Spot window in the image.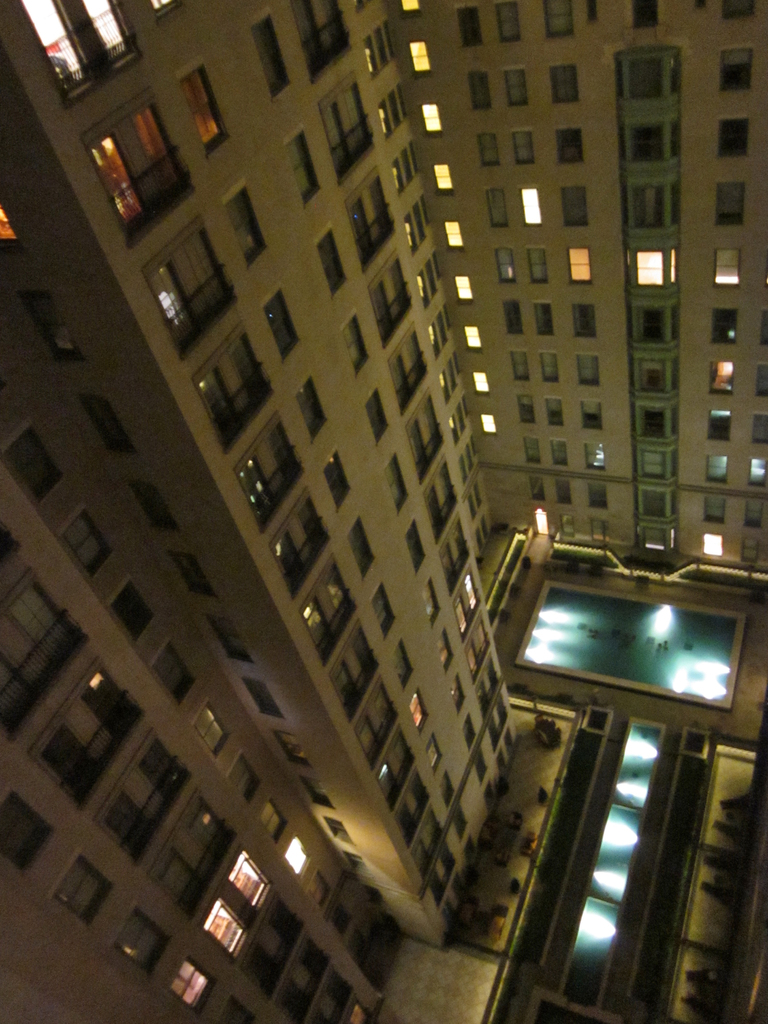
window found at <box>441,220,462,253</box>.
